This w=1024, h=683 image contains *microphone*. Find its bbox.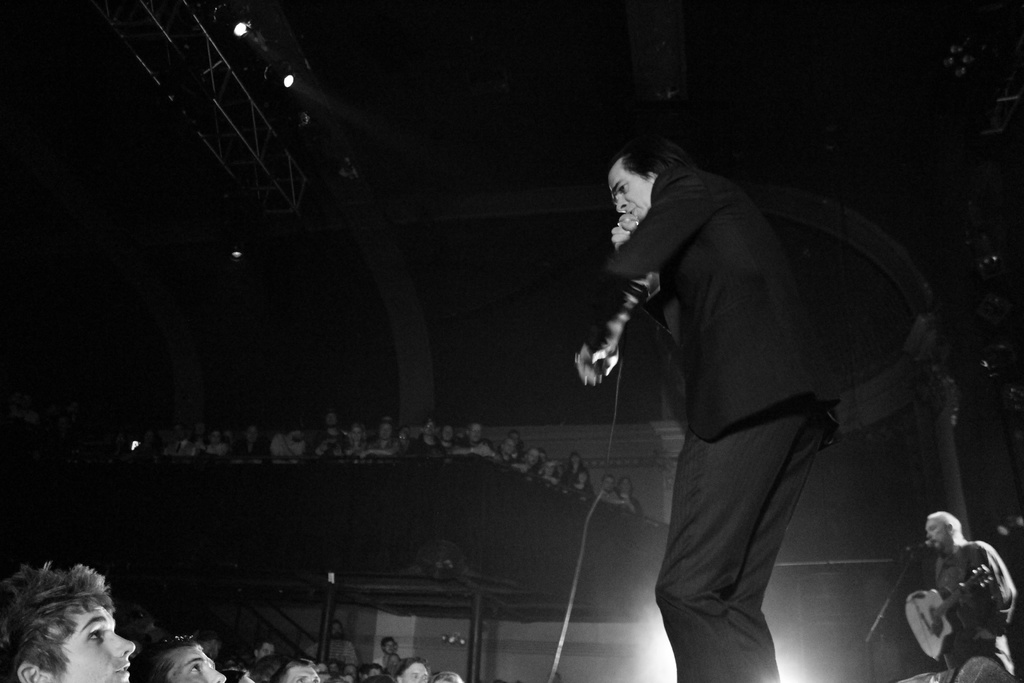
rect(904, 537, 936, 557).
